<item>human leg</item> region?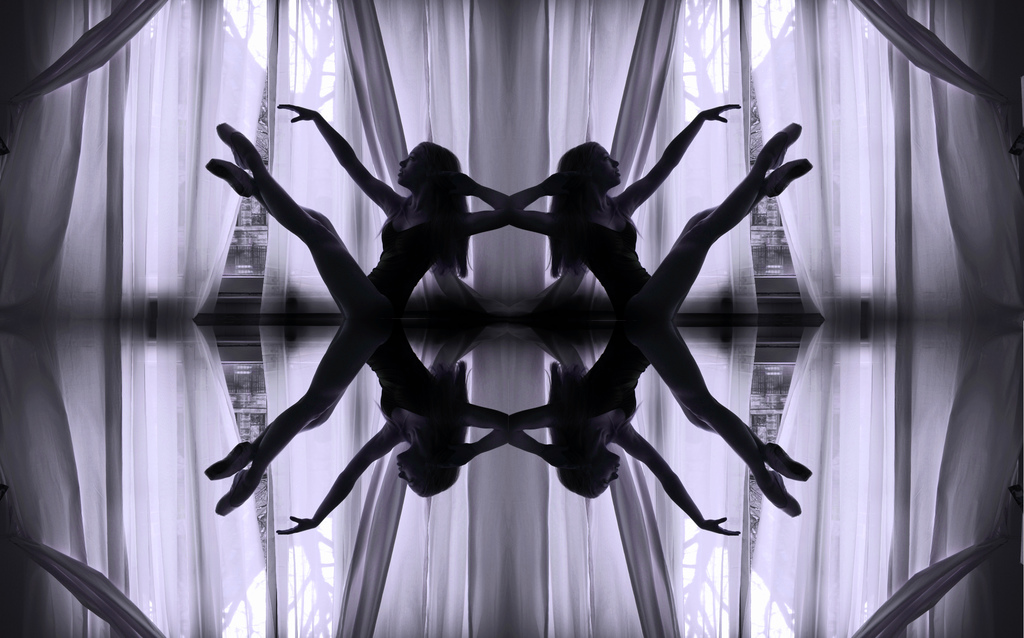
<region>194, 121, 362, 307</region>
